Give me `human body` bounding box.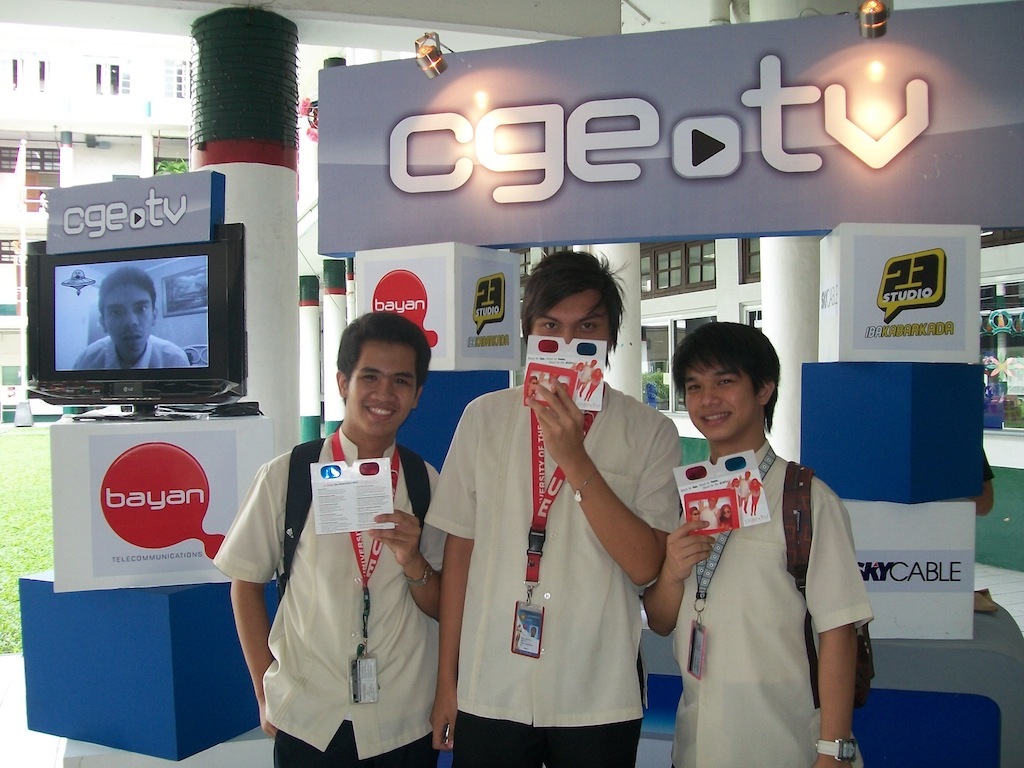
<box>655,287,867,767</box>.
